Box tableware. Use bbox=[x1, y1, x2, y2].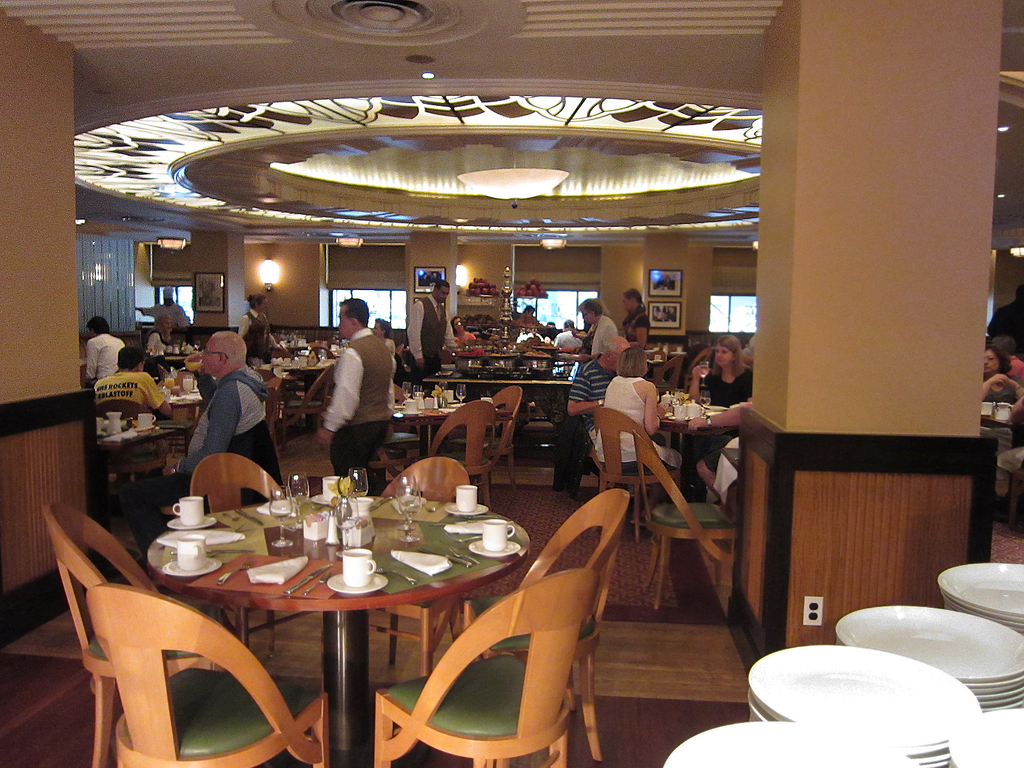
bbox=[284, 562, 331, 594].
